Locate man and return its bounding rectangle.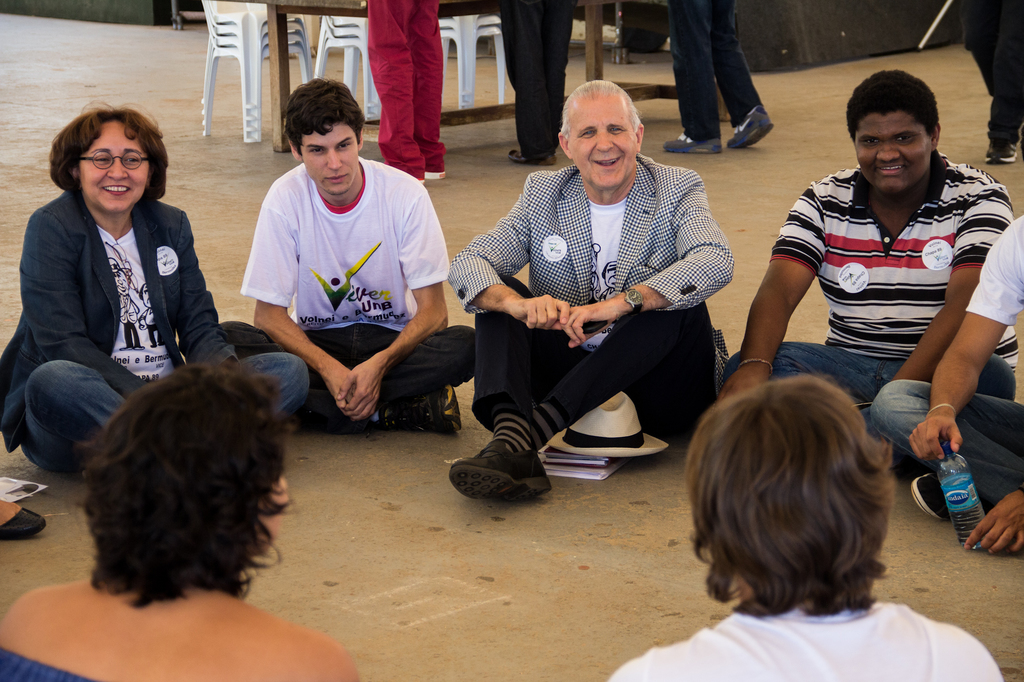
BBox(446, 77, 733, 500).
